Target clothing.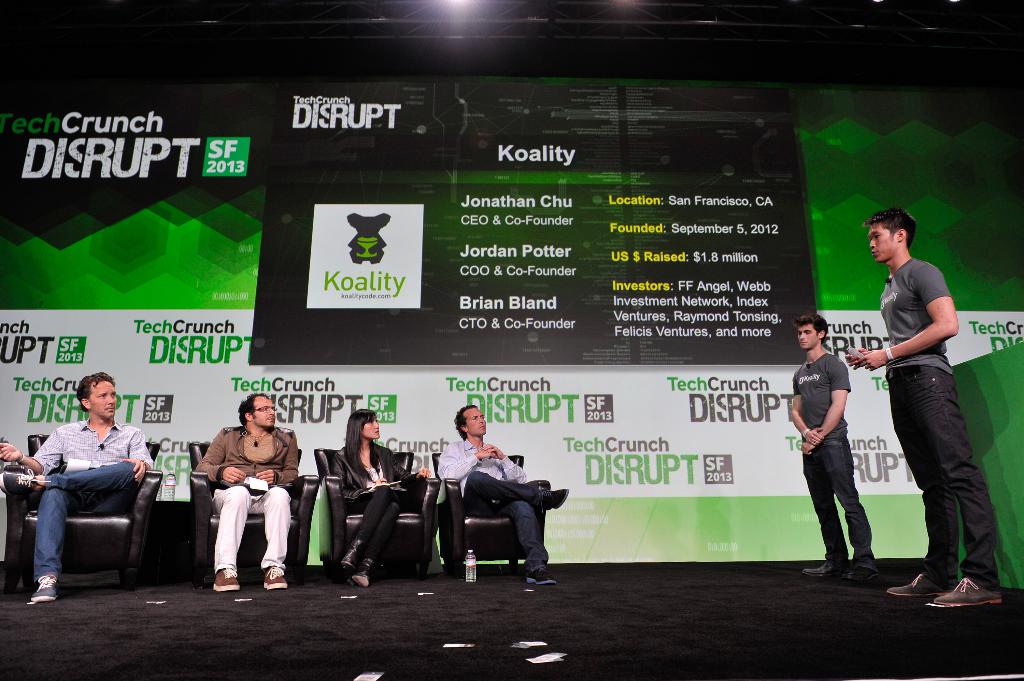
Target region: 790, 351, 878, 566.
